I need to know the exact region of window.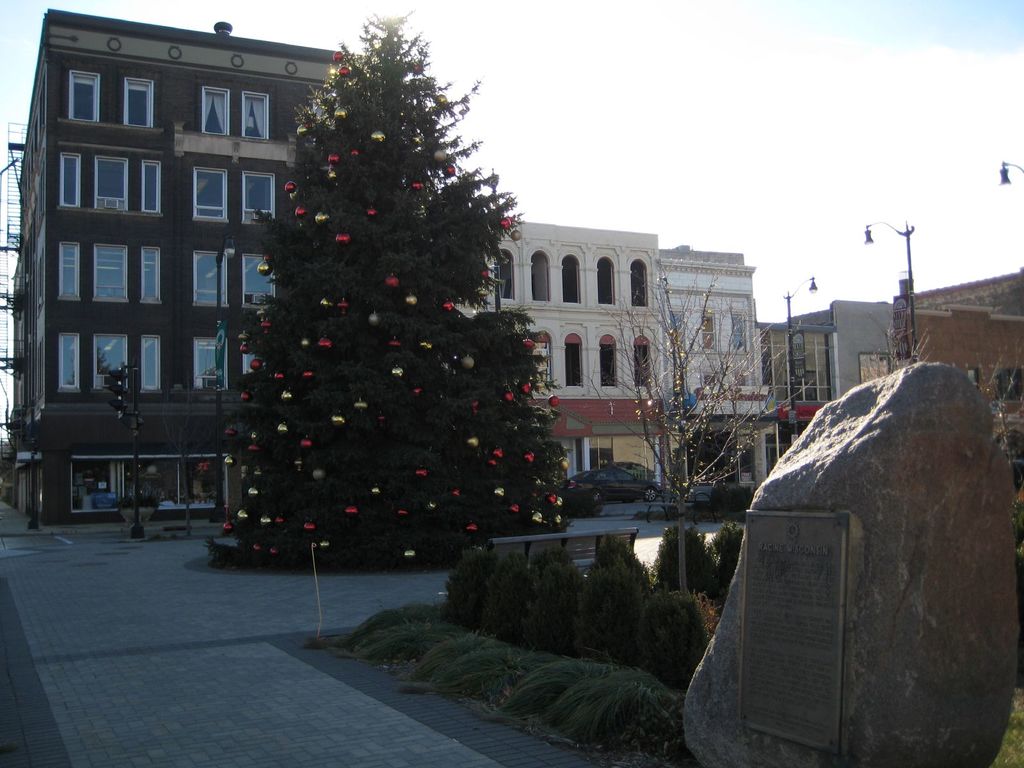
Region: x1=206, y1=86, x2=231, y2=136.
